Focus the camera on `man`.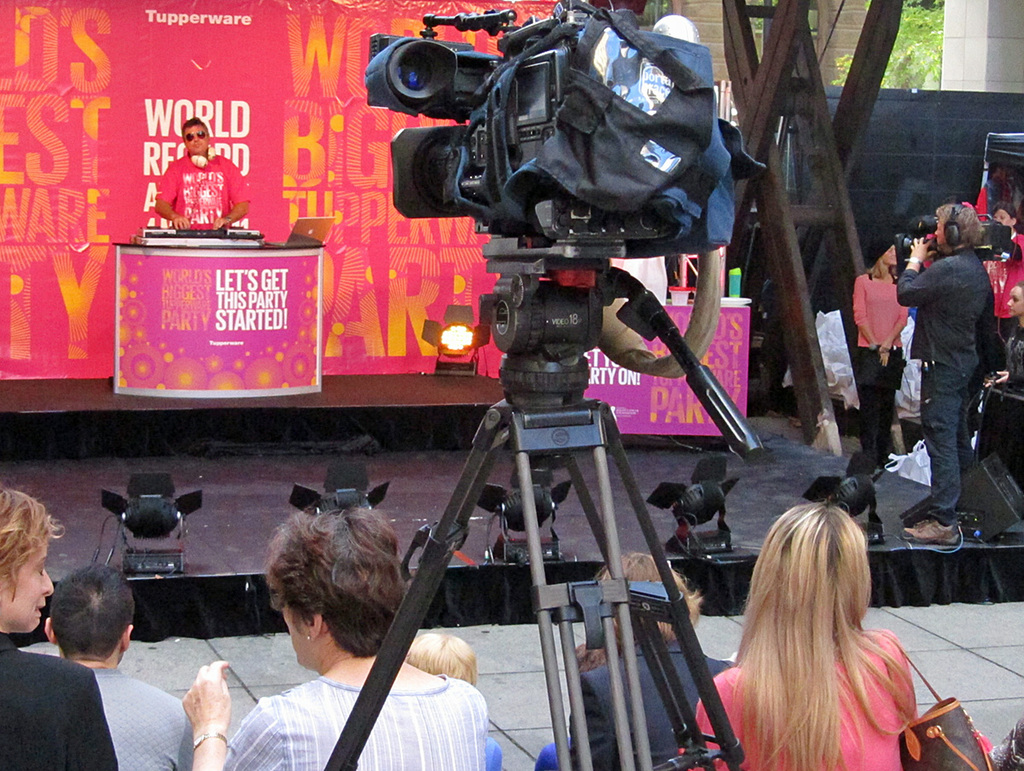
Focus region: <bbox>894, 204, 996, 545</bbox>.
